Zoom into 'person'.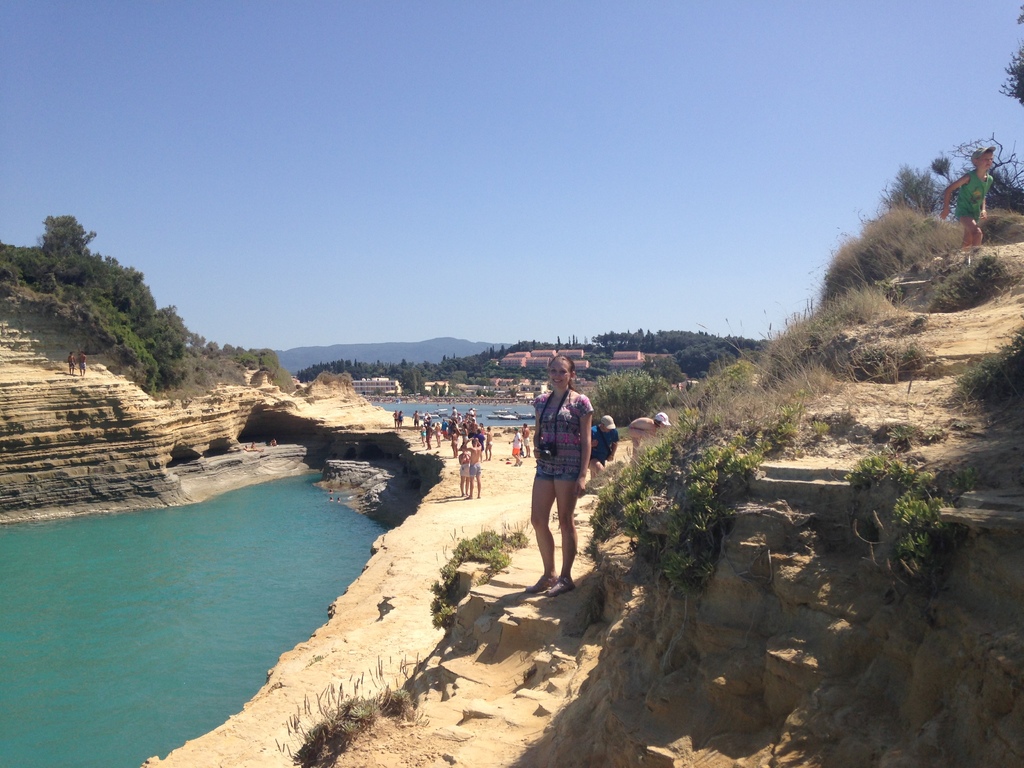
Zoom target: locate(520, 420, 527, 456).
